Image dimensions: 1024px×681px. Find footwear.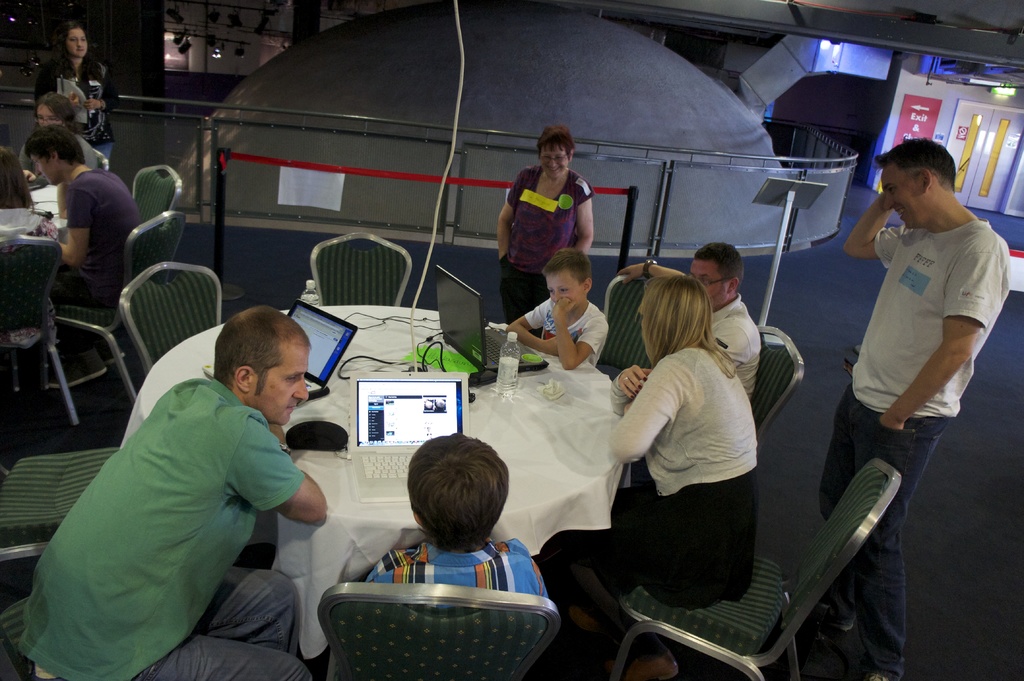
pyautogui.locateOnScreen(868, 676, 891, 680).
